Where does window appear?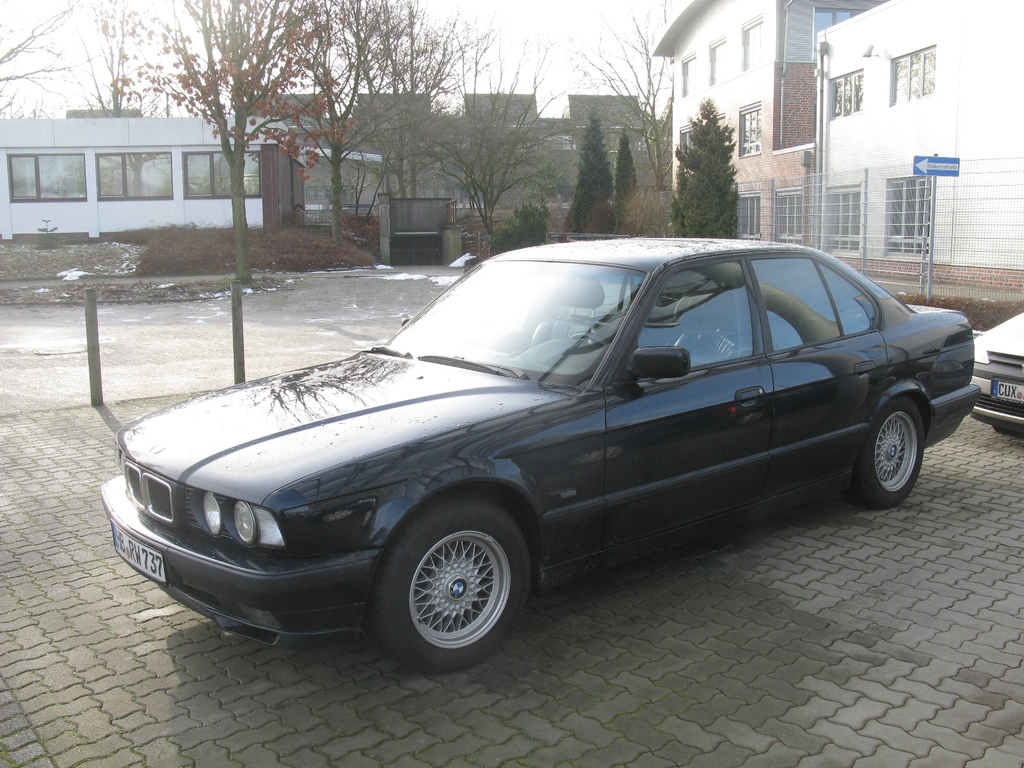
Appears at BBox(765, 177, 806, 252).
